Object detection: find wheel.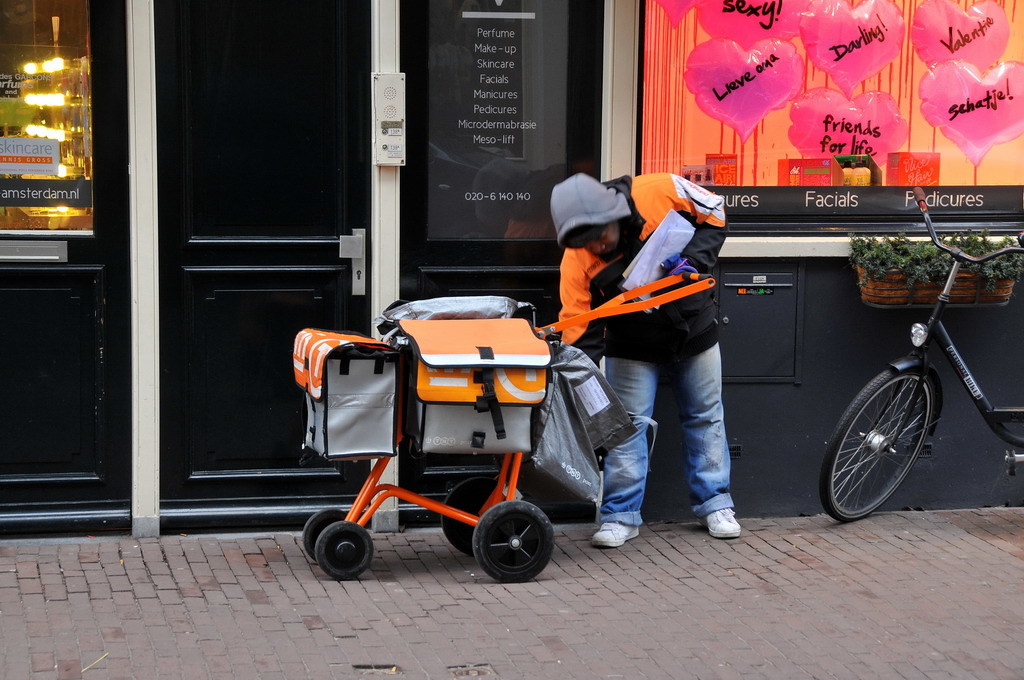
{"x1": 304, "y1": 506, "x2": 345, "y2": 553}.
